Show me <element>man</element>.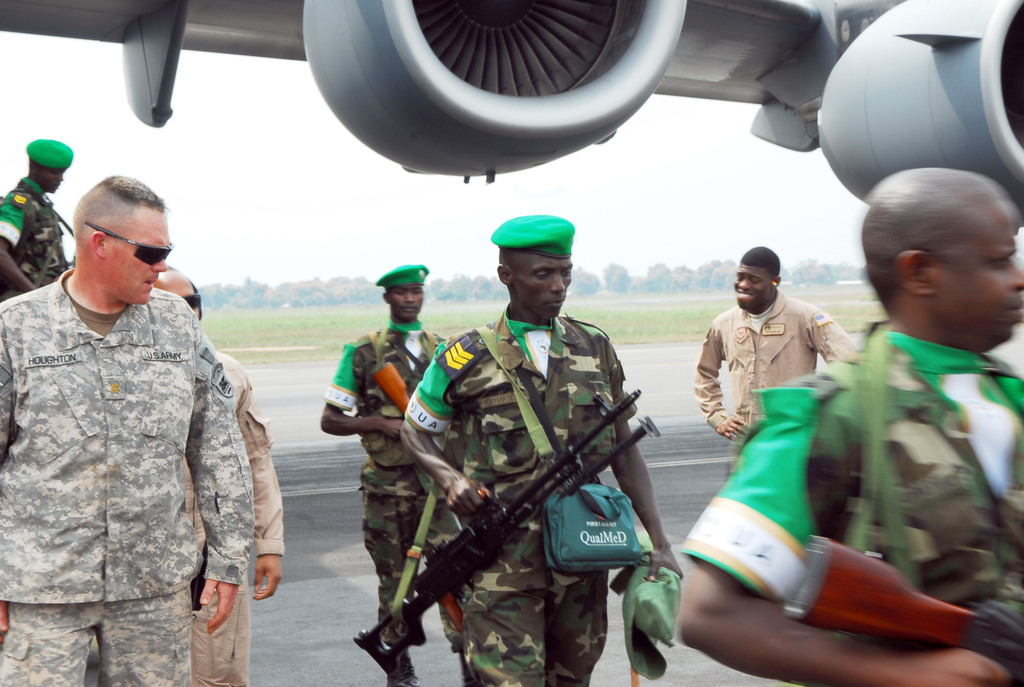
<element>man</element> is here: select_region(674, 163, 1023, 686).
